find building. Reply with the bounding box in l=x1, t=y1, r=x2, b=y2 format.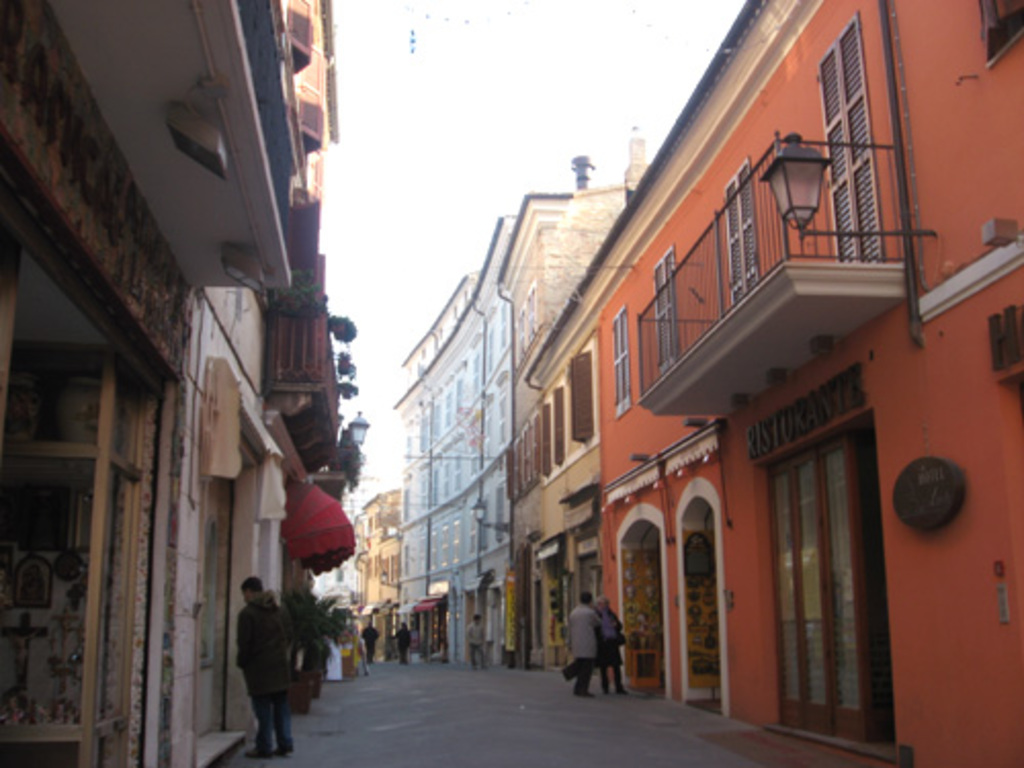
l=0, t=0, r=287, b=766.
